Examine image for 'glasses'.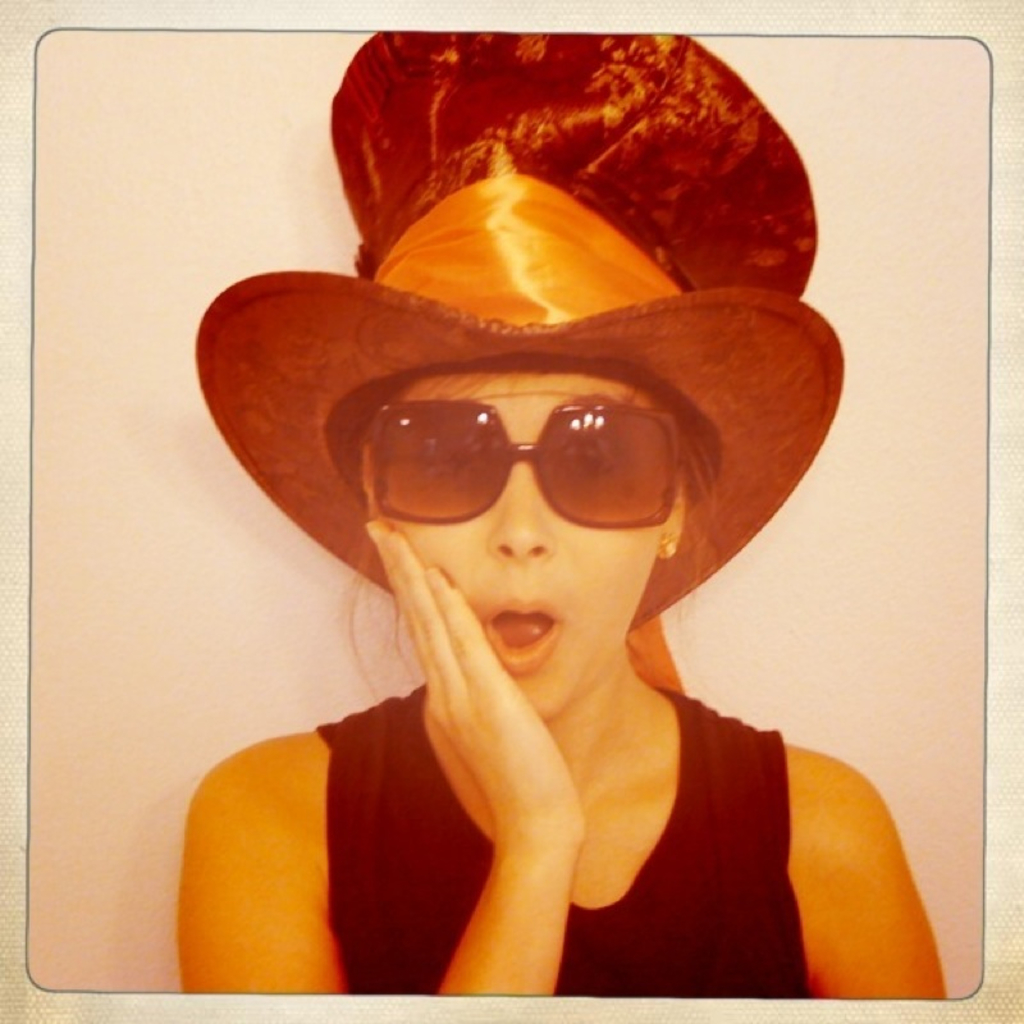
Examination result: 349:419:710:554.
